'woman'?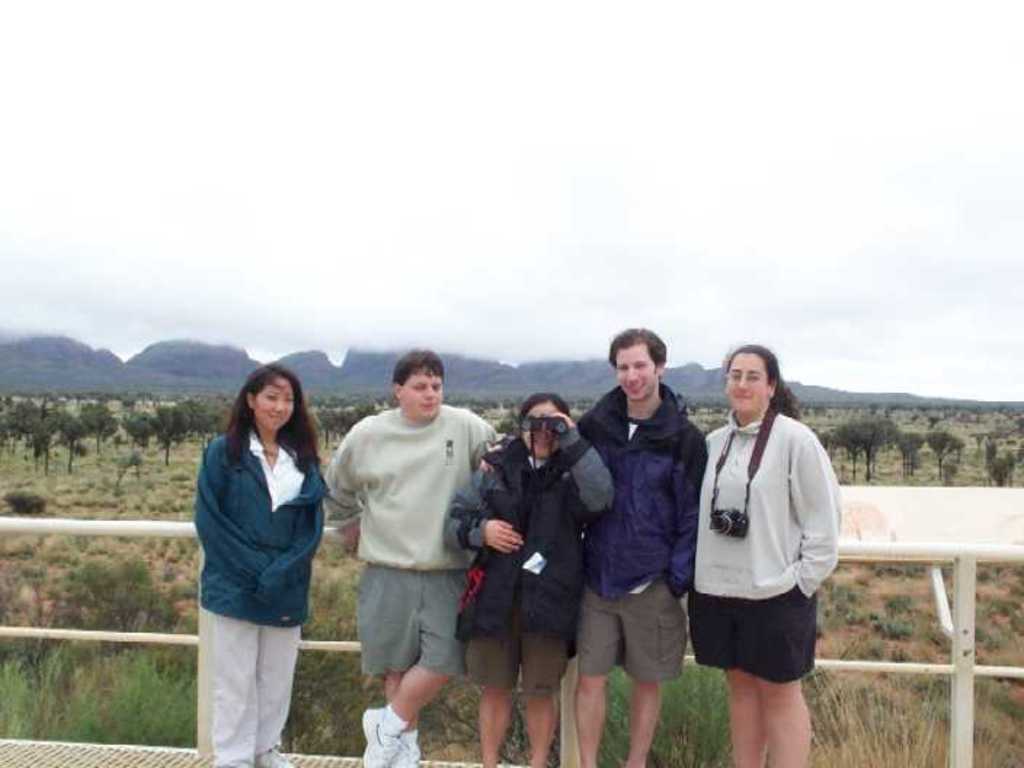
left=447, top=390, right=621, bottom=767
